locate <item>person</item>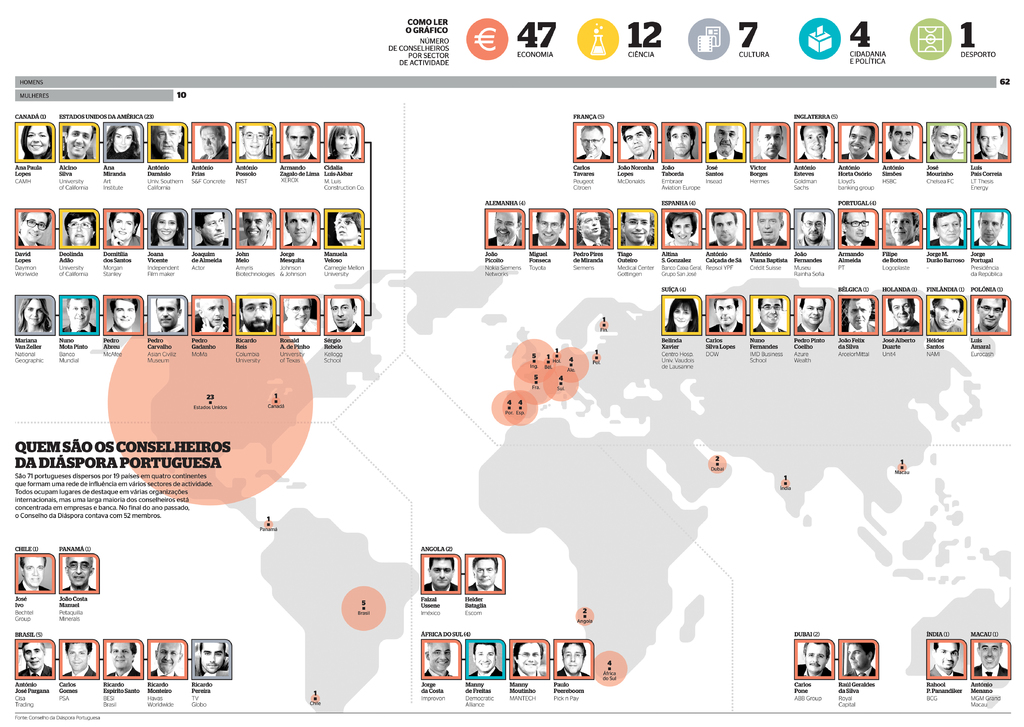
471/646/502/681
